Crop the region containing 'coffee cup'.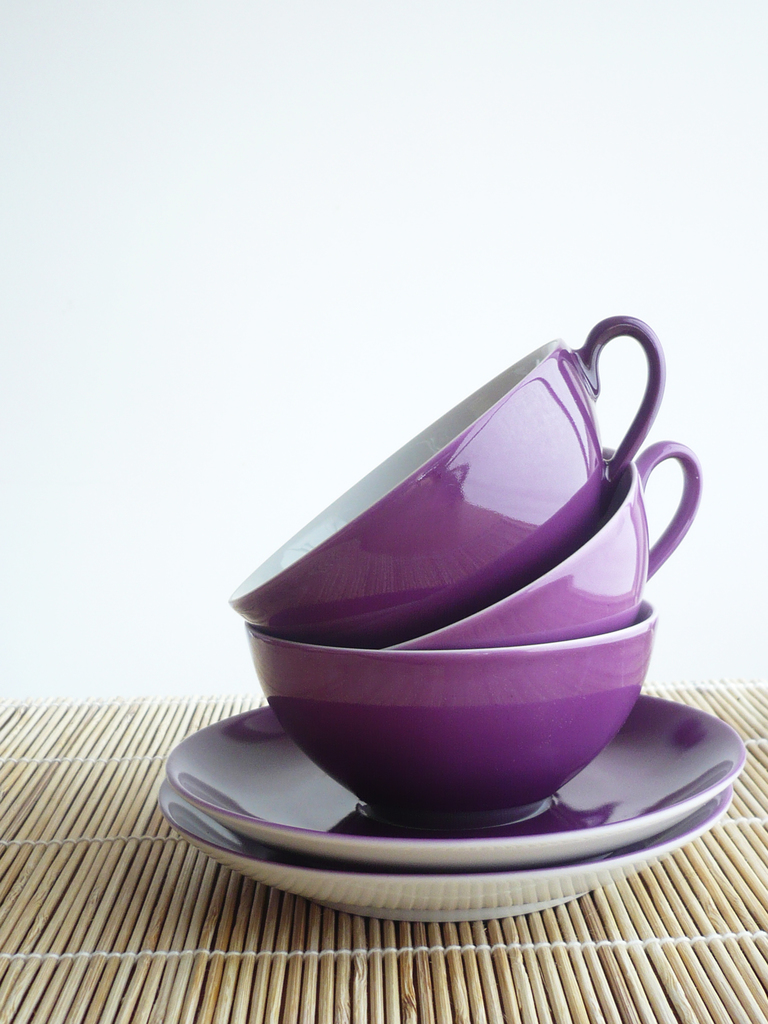
Crop region: select_region(377, 433, 706, 643).
